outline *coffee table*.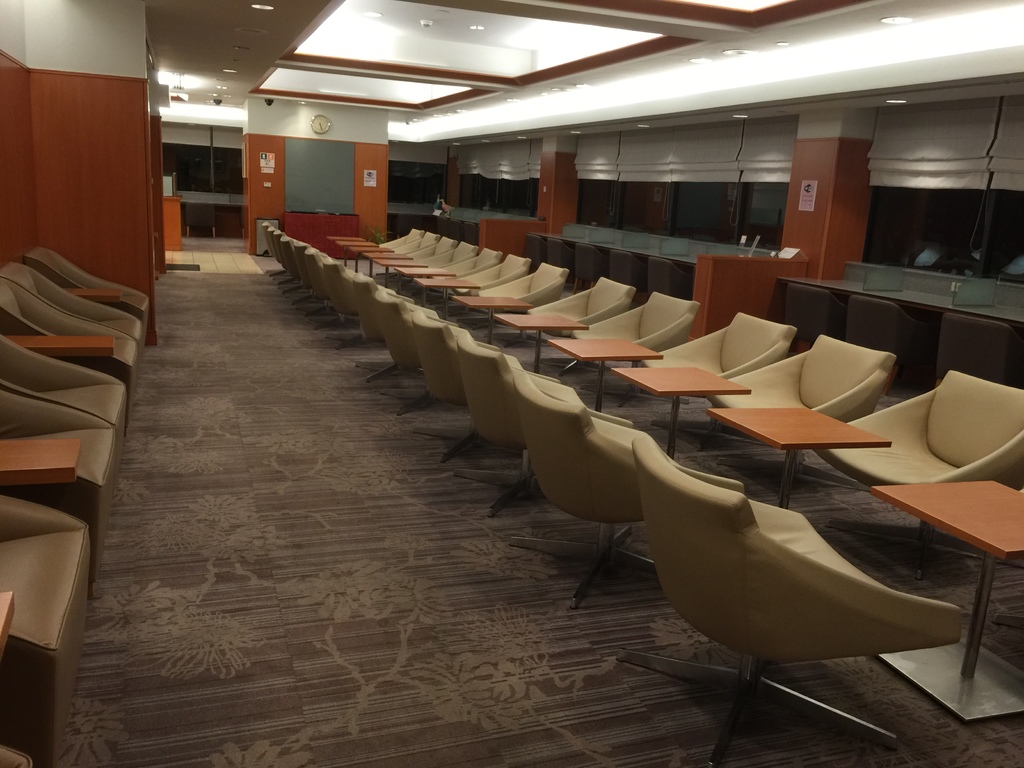
Outline: x1=392, y1=262, x2=445, y2=299.
